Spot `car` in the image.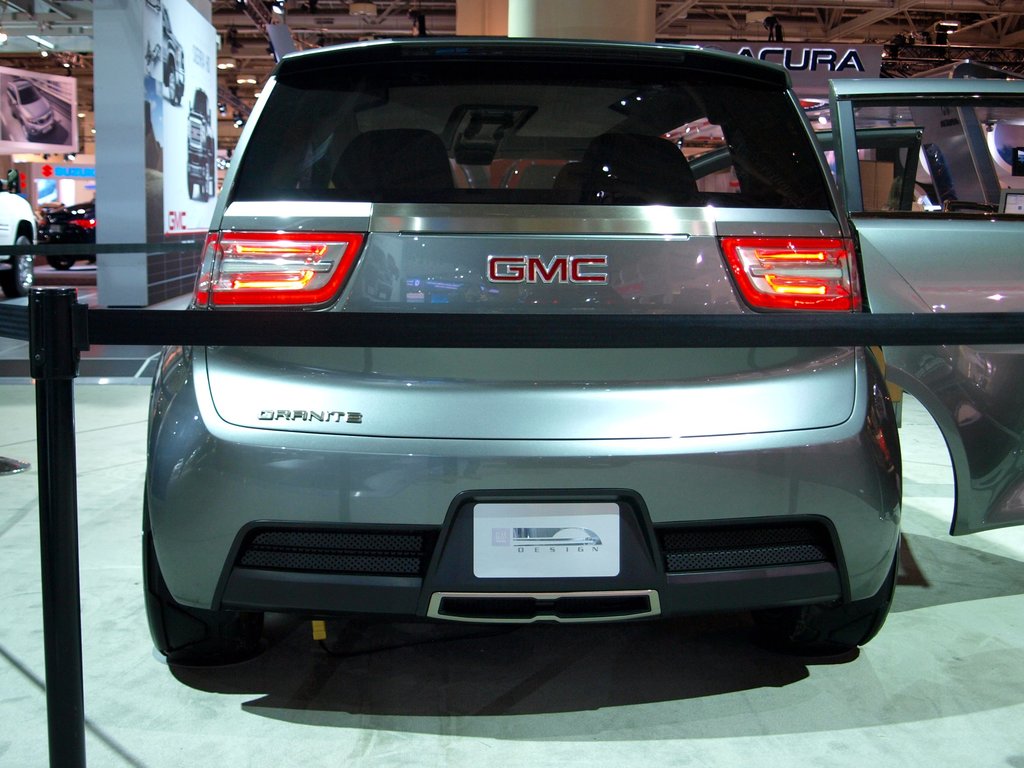
`car` found at <bbox>163, 6, 190, 106</bbox>.
